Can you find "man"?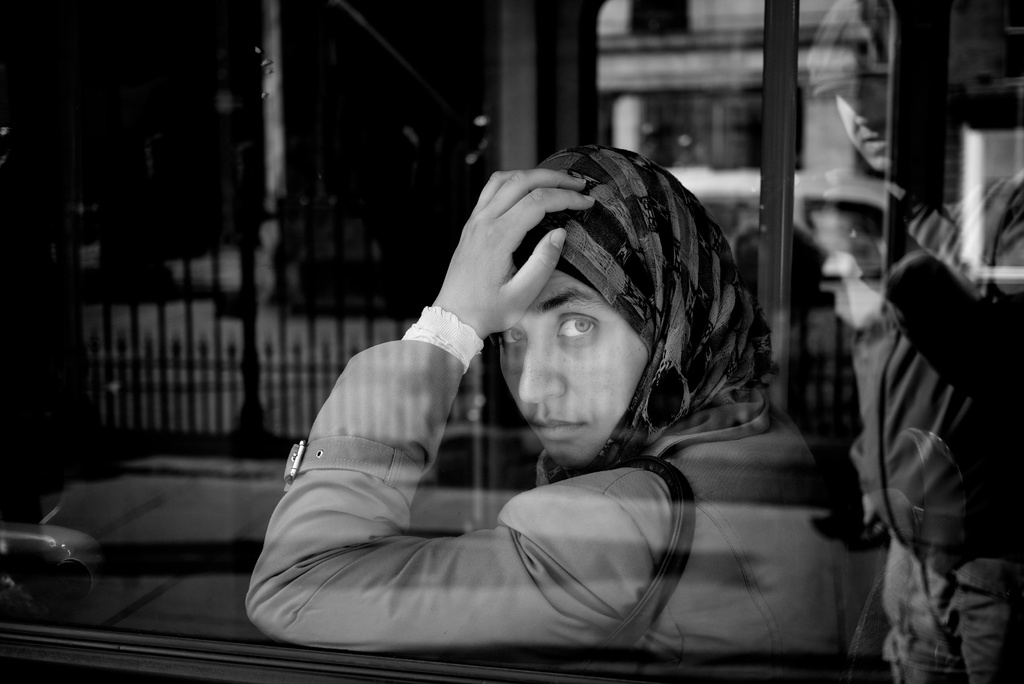
Yes, bounding box: l=189, t=142, r=919, b=667.
